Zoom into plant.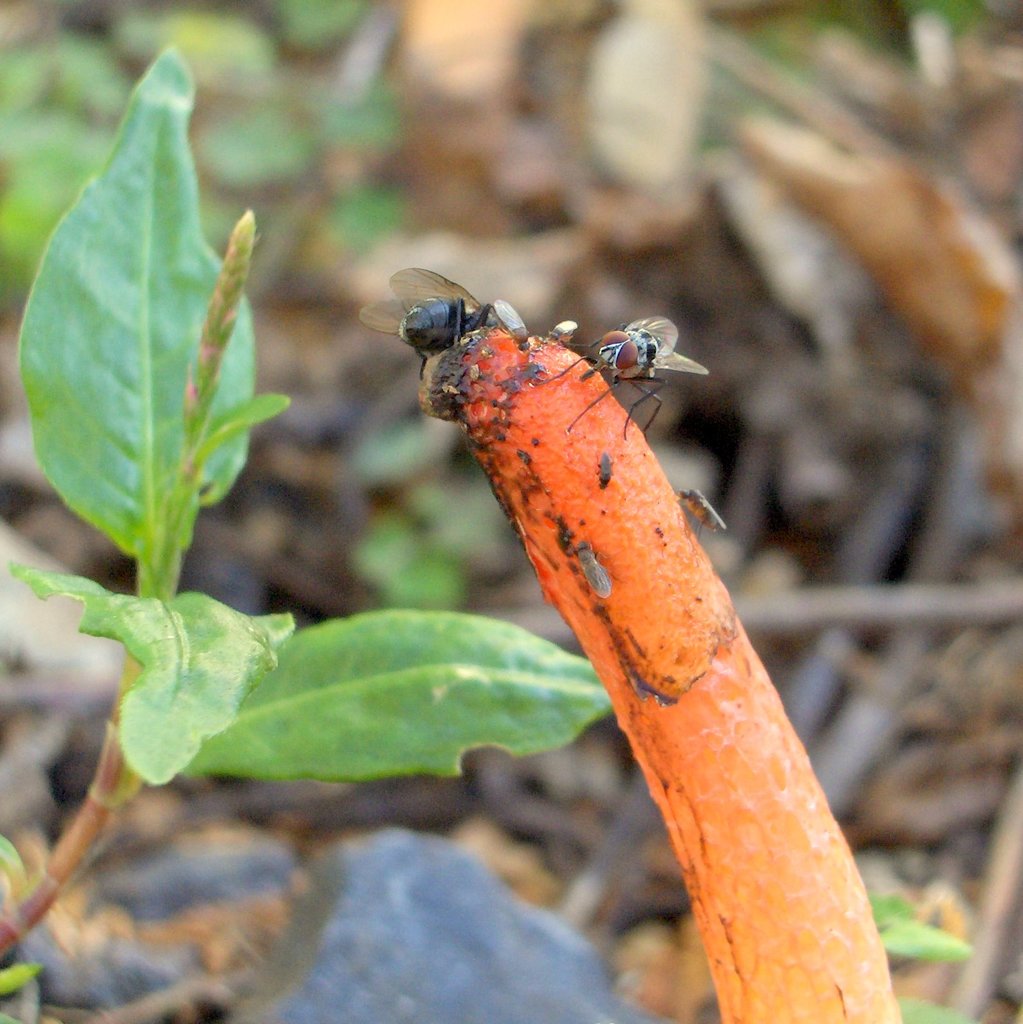
Zoom target: detection(0, 37, 620, 968).
